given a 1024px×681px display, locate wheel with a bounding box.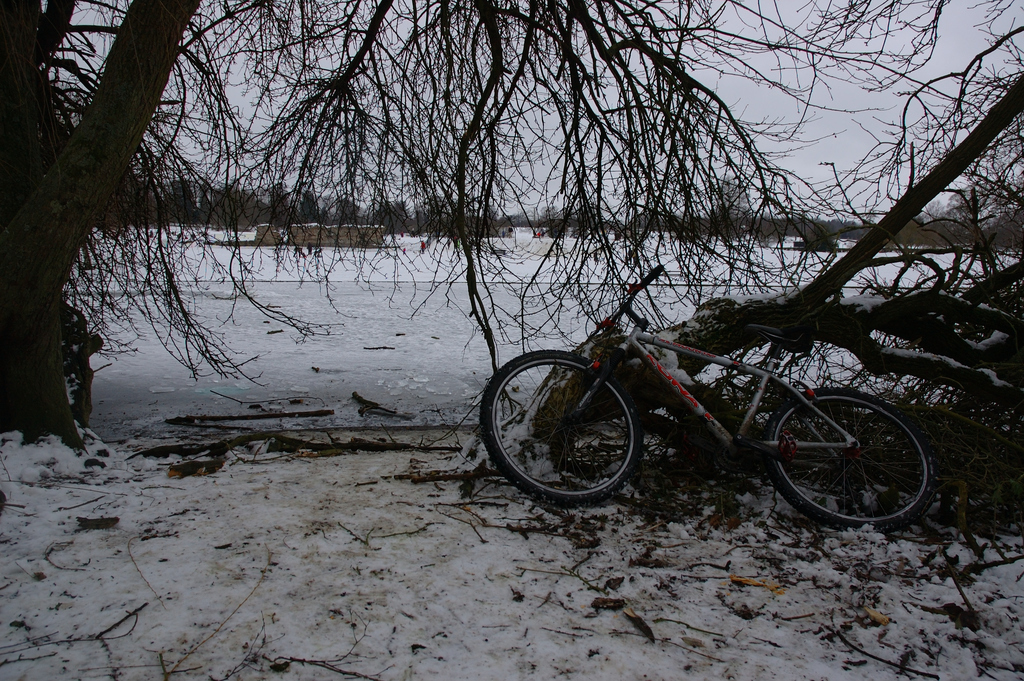
Located: 766:389:942:532.
